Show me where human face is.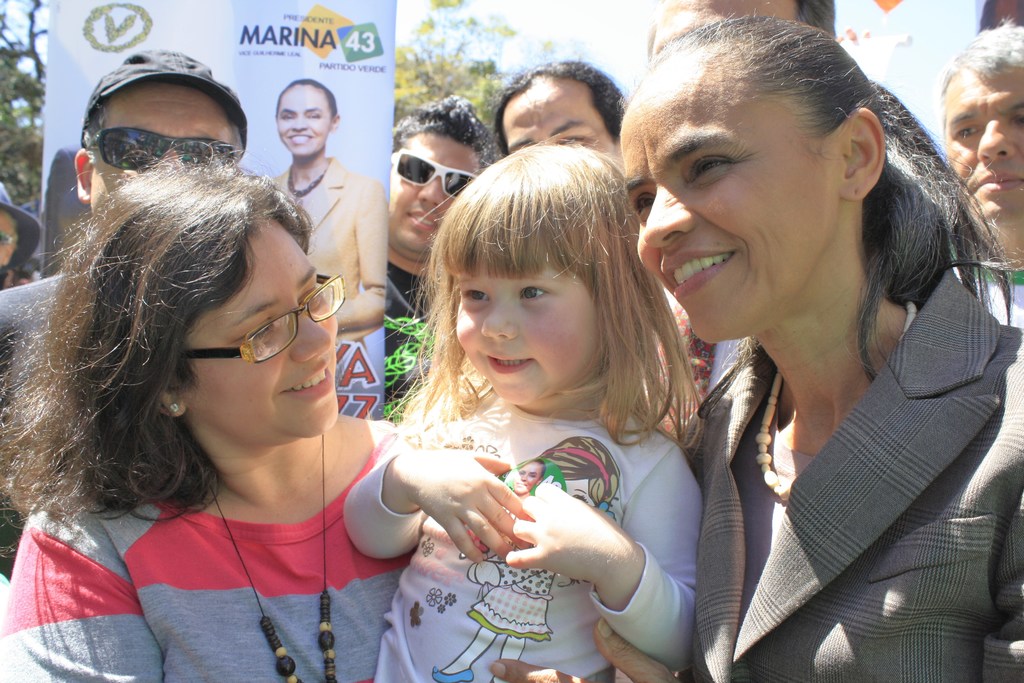
human face is at (x1=273, y1=89, x2=326, y2=167).
